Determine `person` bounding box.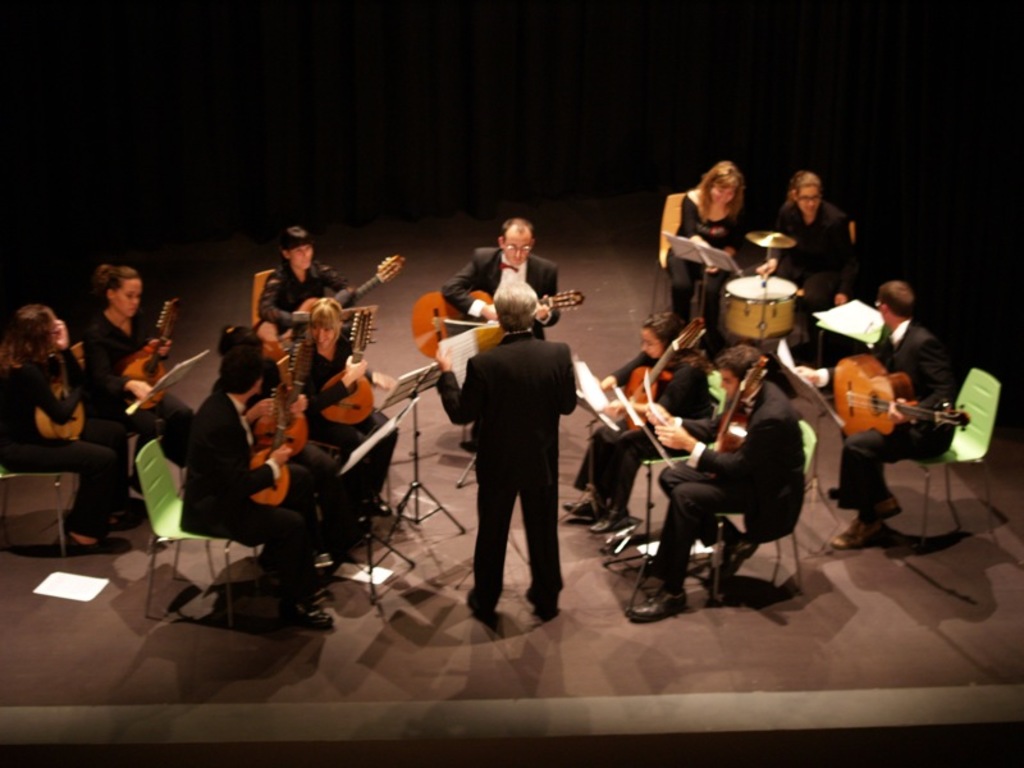
Determined: pyautogui.locateOnScreen(568, 308, 712, 534).
